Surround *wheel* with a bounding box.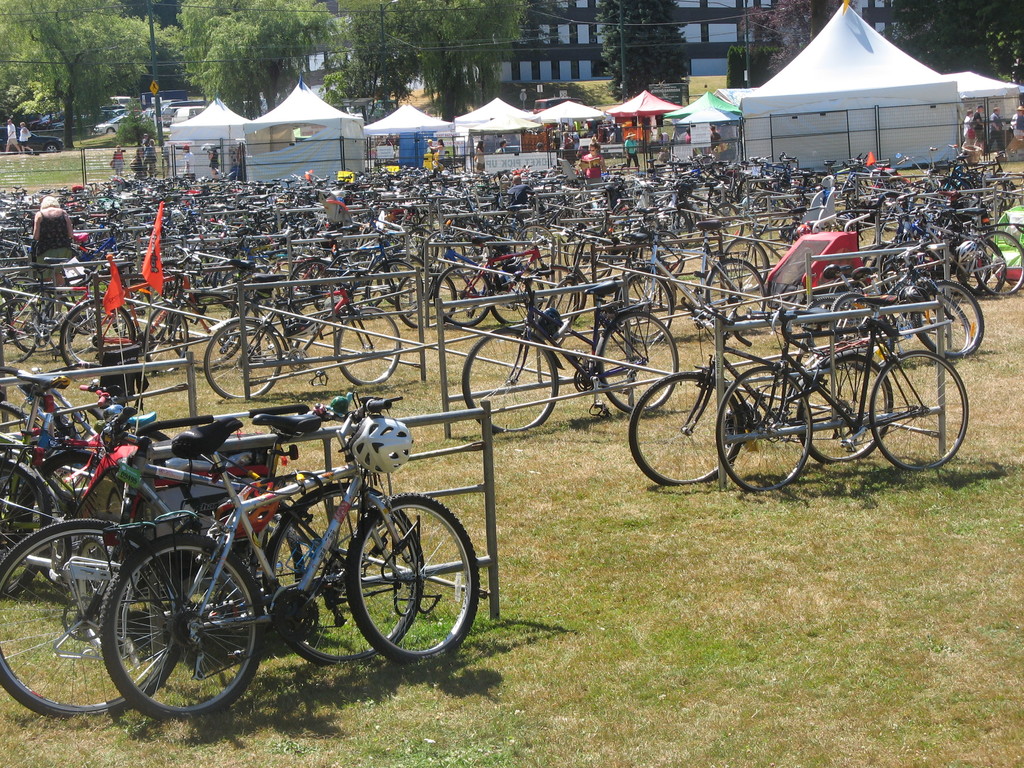
l=394, t=270, r=456, b=328.
